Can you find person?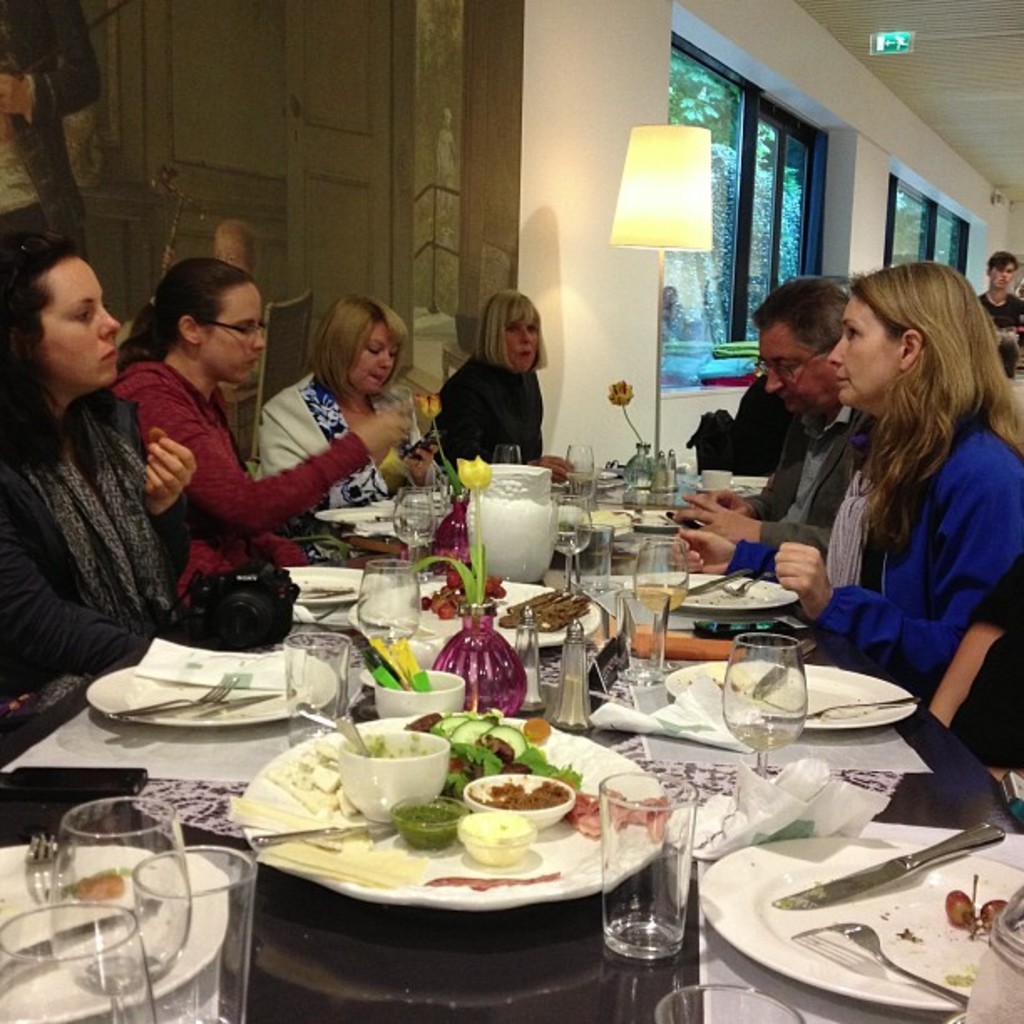
Yes, bounding box: select_region(110, 254, 415, 599).
